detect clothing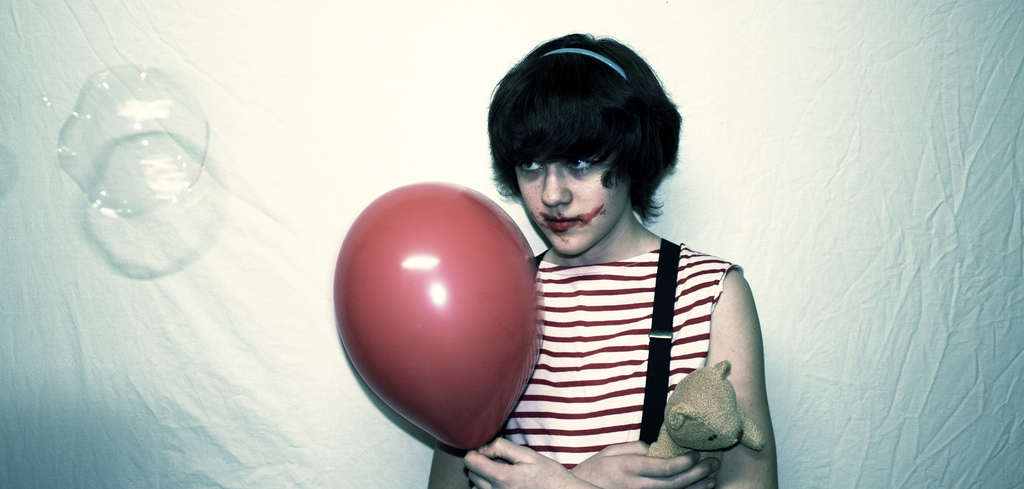
412 177 723 465
